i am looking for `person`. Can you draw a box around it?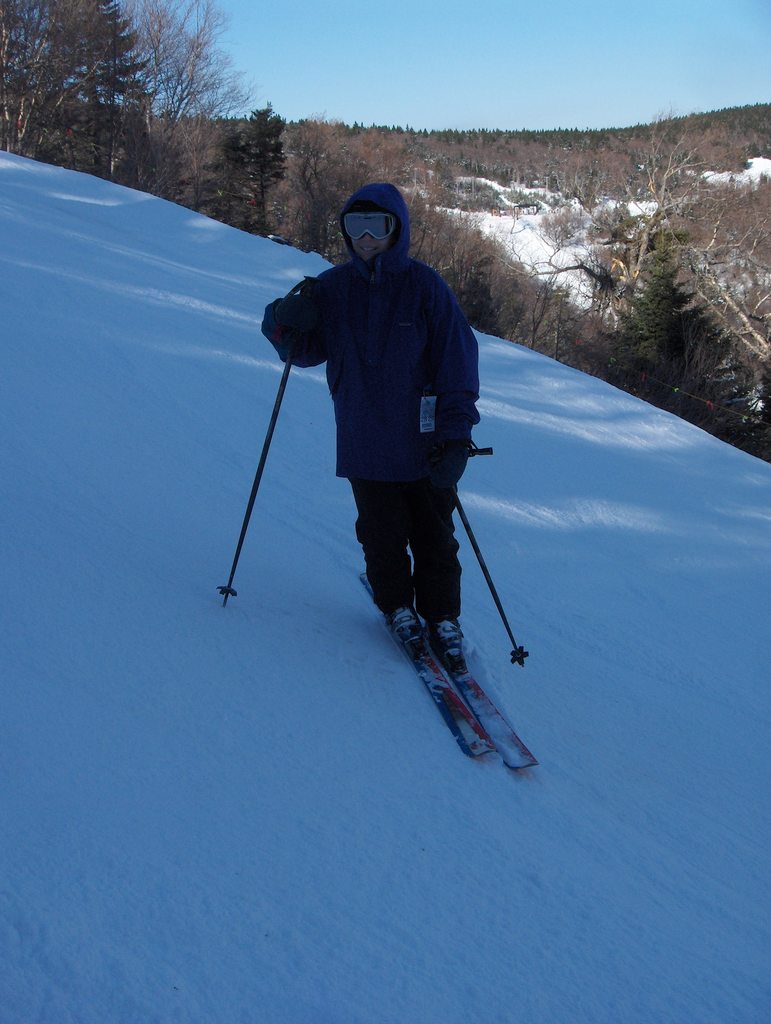
Sure, the bounding box is [left=259, top=173, right=485, bottom=657].
